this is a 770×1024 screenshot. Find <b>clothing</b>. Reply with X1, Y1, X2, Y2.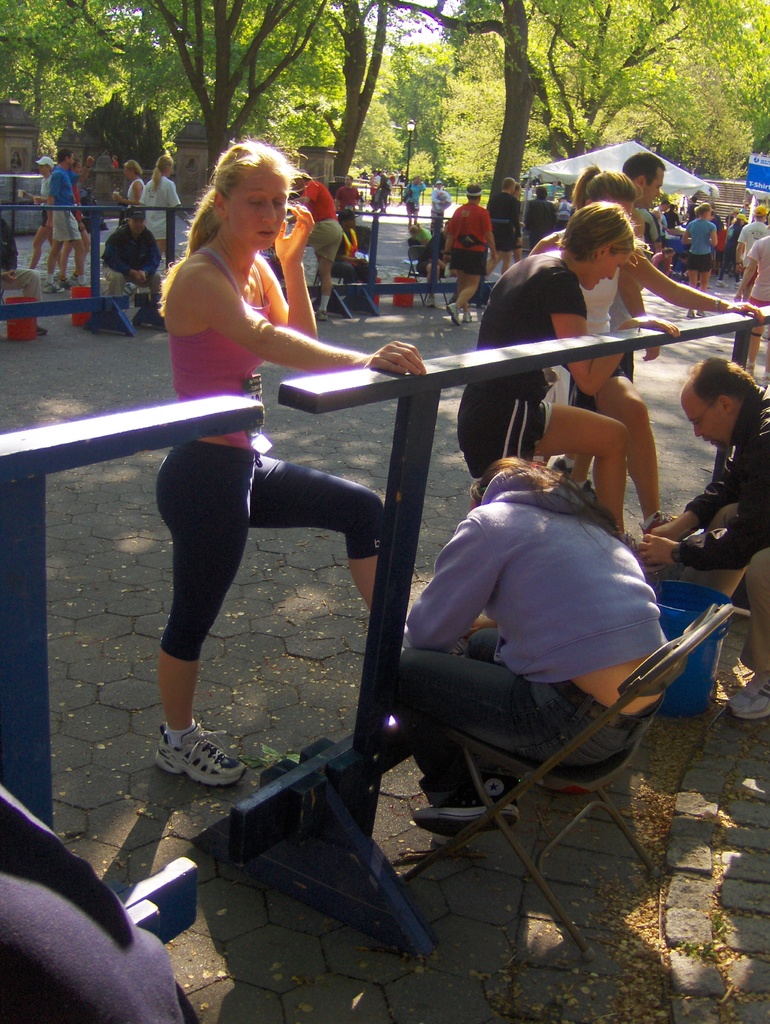
54, 167, 82, 242.
